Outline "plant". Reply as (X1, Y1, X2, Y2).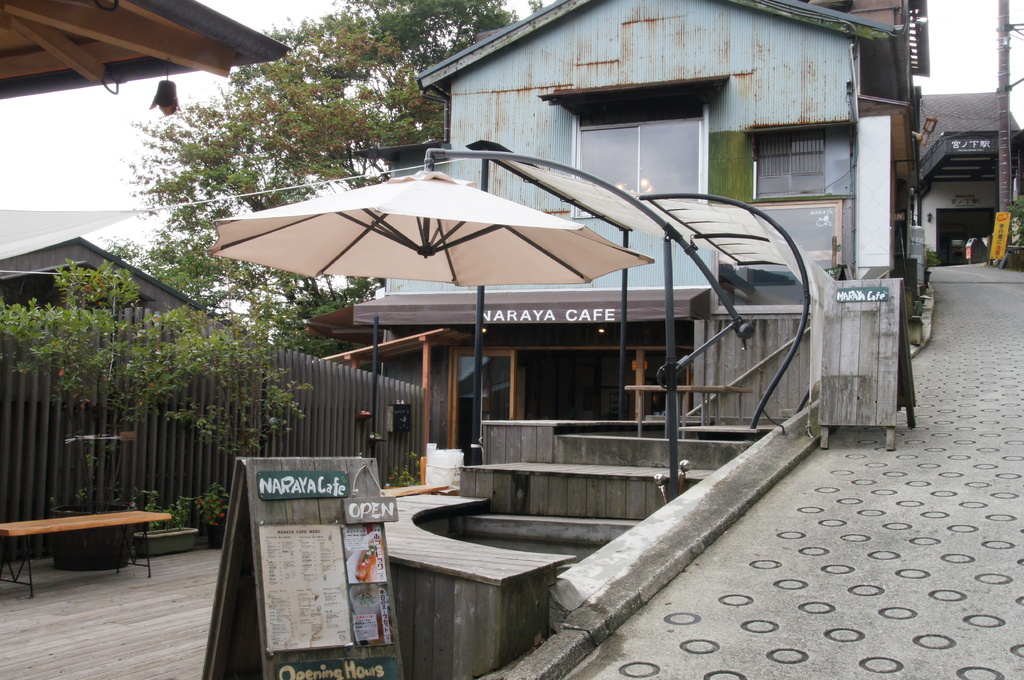
(390, 451, 428, 490).
